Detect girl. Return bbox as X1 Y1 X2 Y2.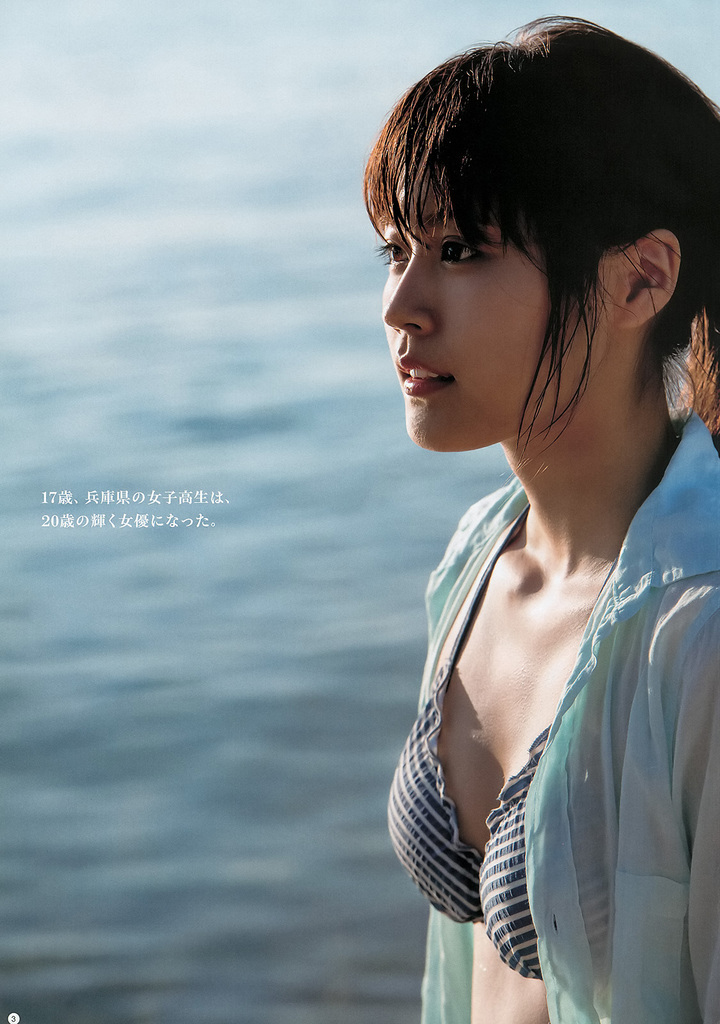
367 16 718 1023.
